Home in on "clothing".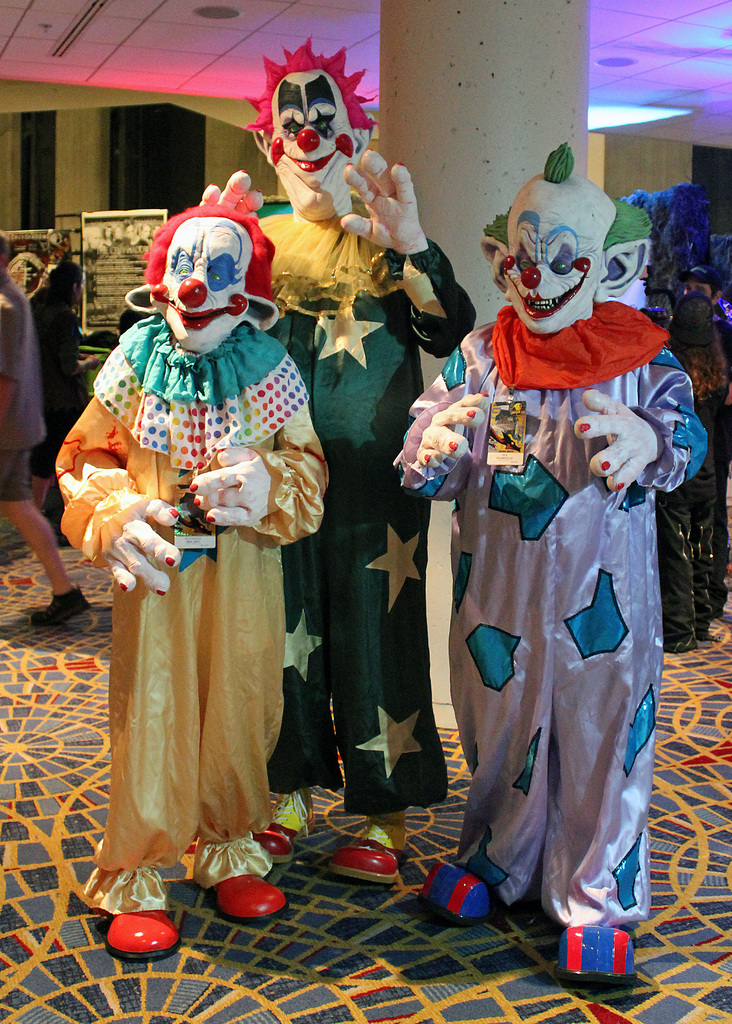
Homed in at box=[0, 271, 48, 504].
